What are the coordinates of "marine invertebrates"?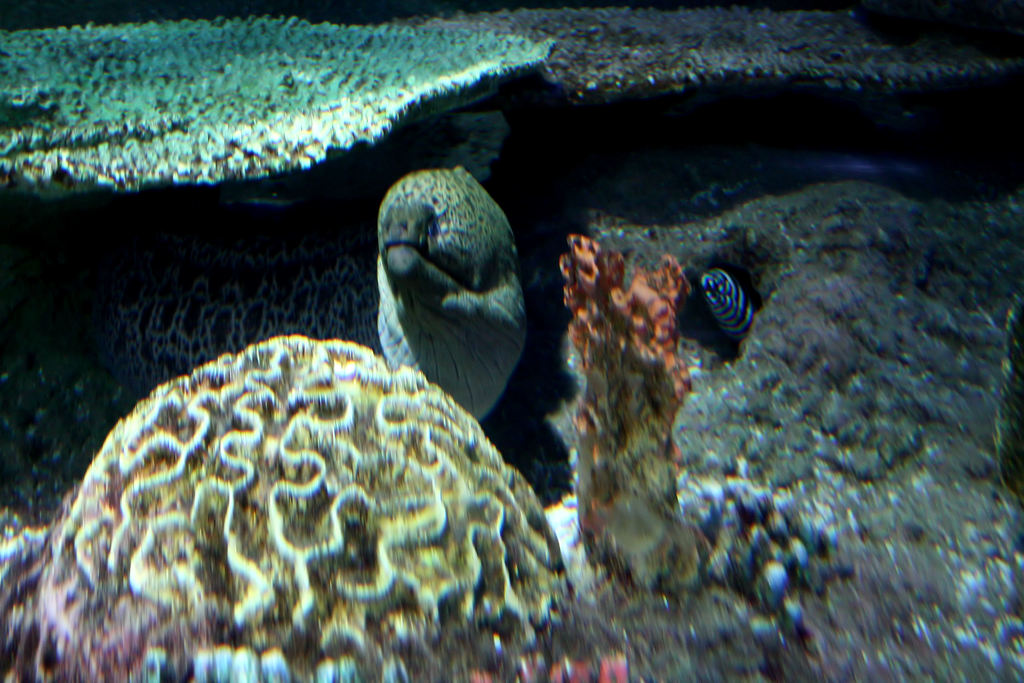
30/167/648/634.
